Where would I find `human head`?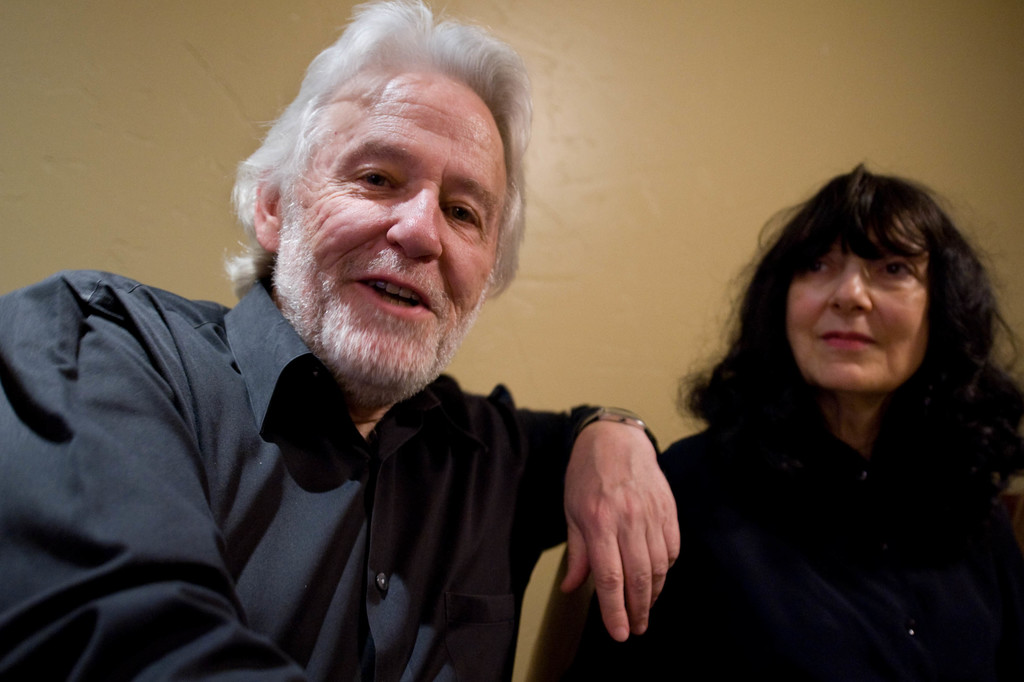
At (764,169,966,393).
